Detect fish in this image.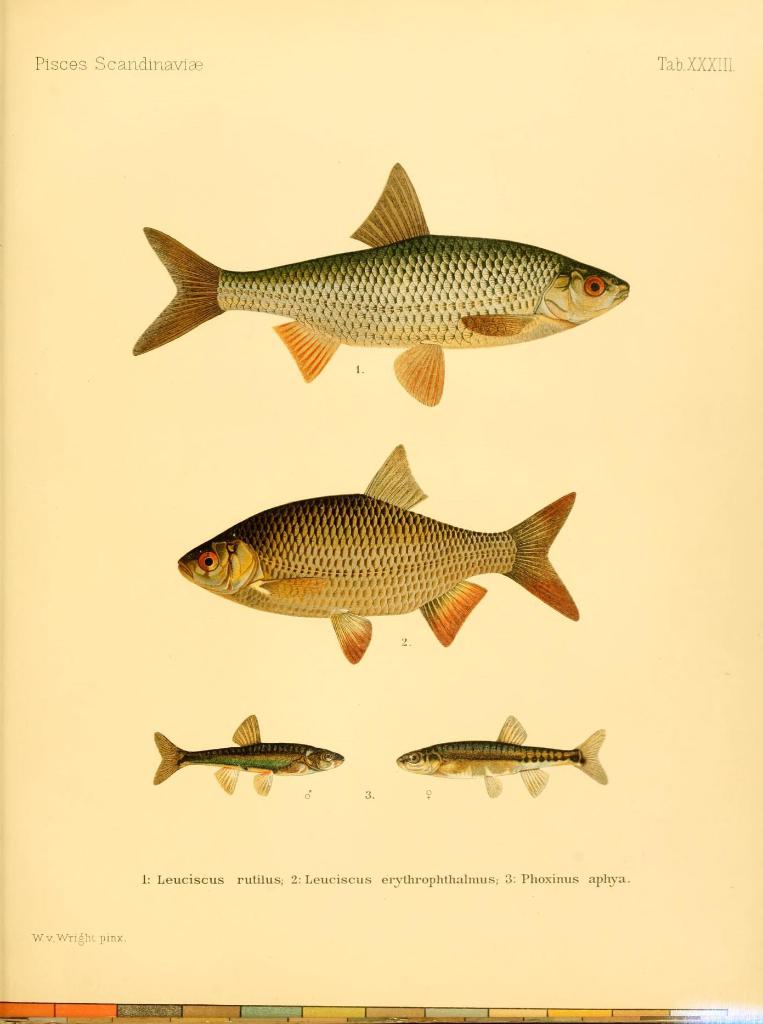
Detection: <region>176, 440, 582, 669</region>.
